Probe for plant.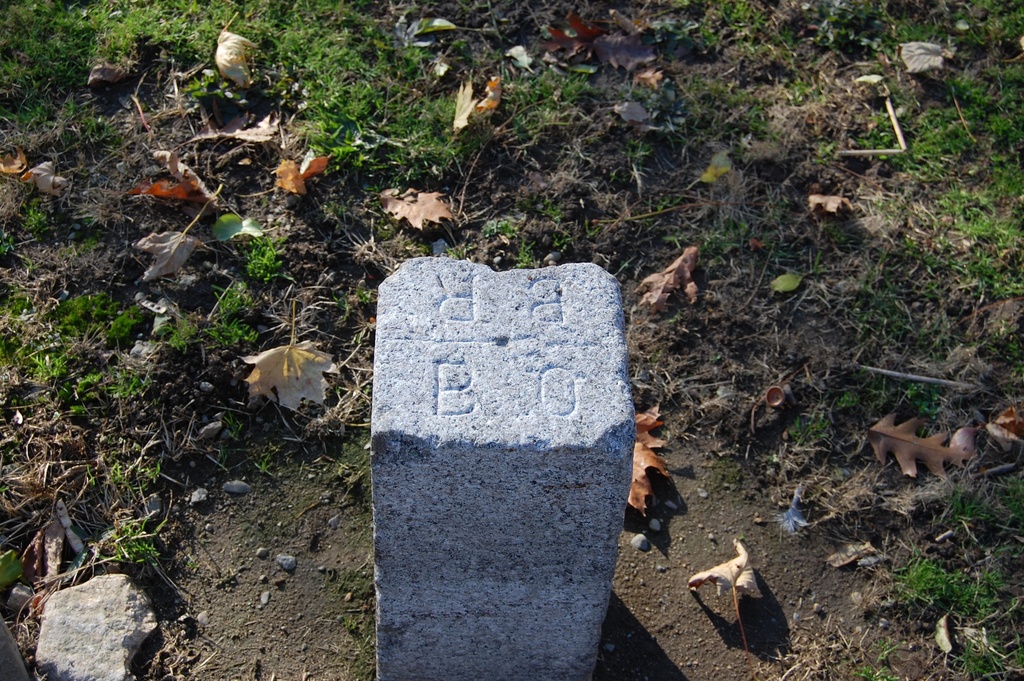
Probe result: <box>224,409,245,445</box>.
